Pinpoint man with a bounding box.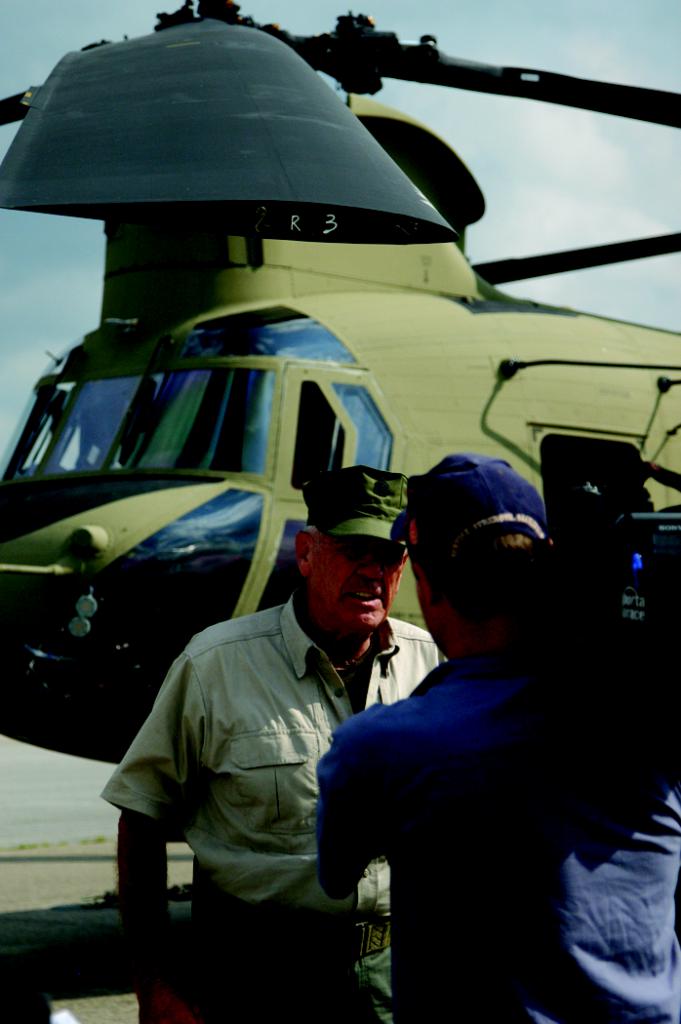
(110, 380, 464, 984).
